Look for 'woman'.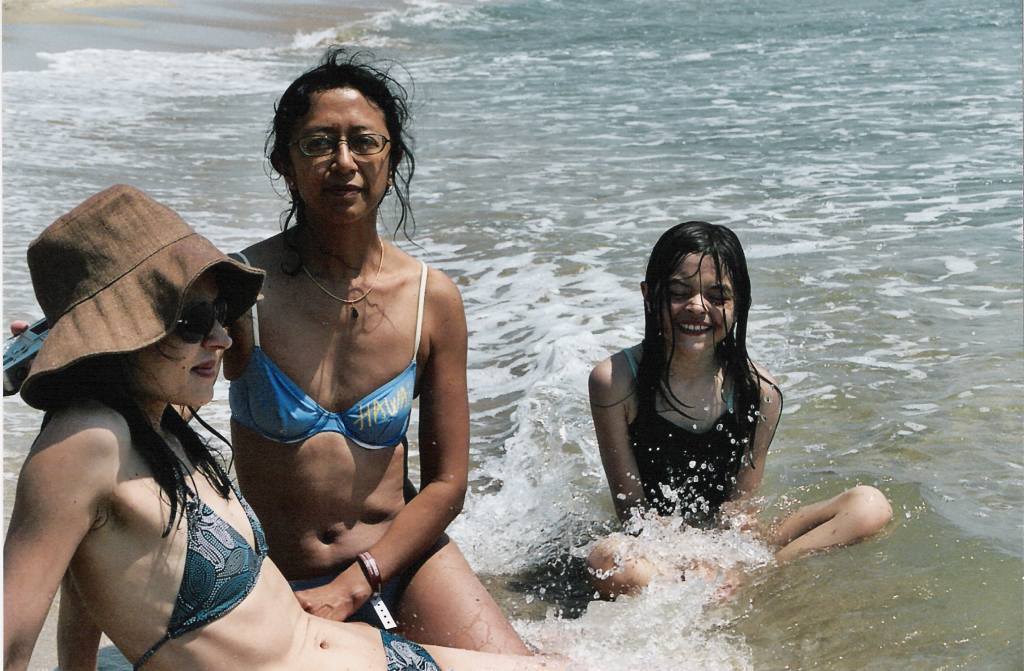
Found: [left=13, top=44, right=534, bottom=655].
